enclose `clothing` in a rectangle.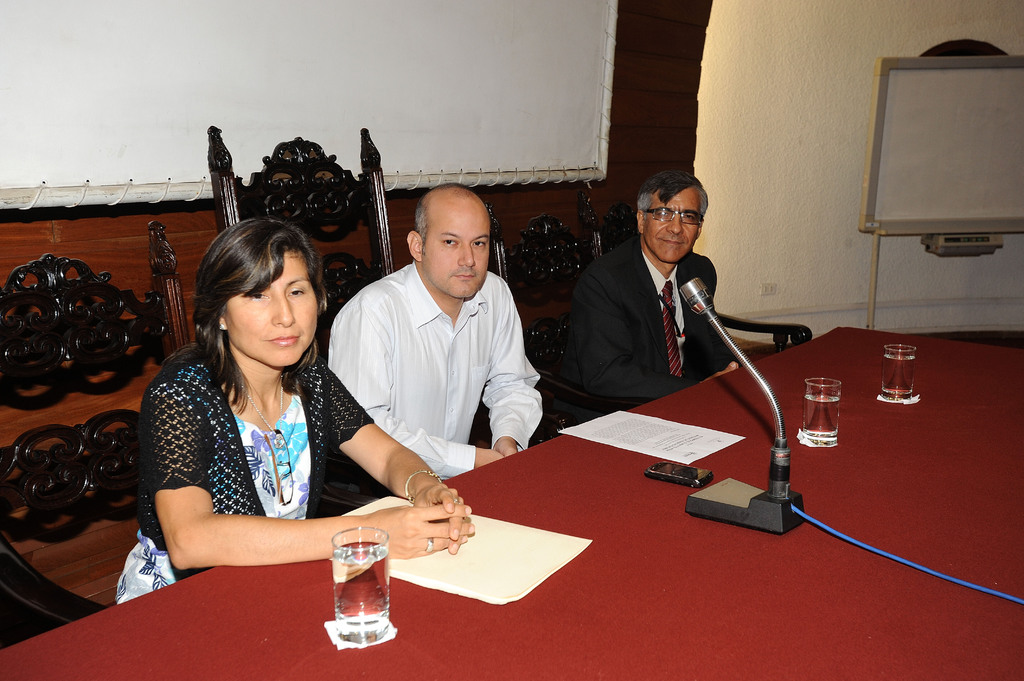
region(577, 247, 717, 406).
